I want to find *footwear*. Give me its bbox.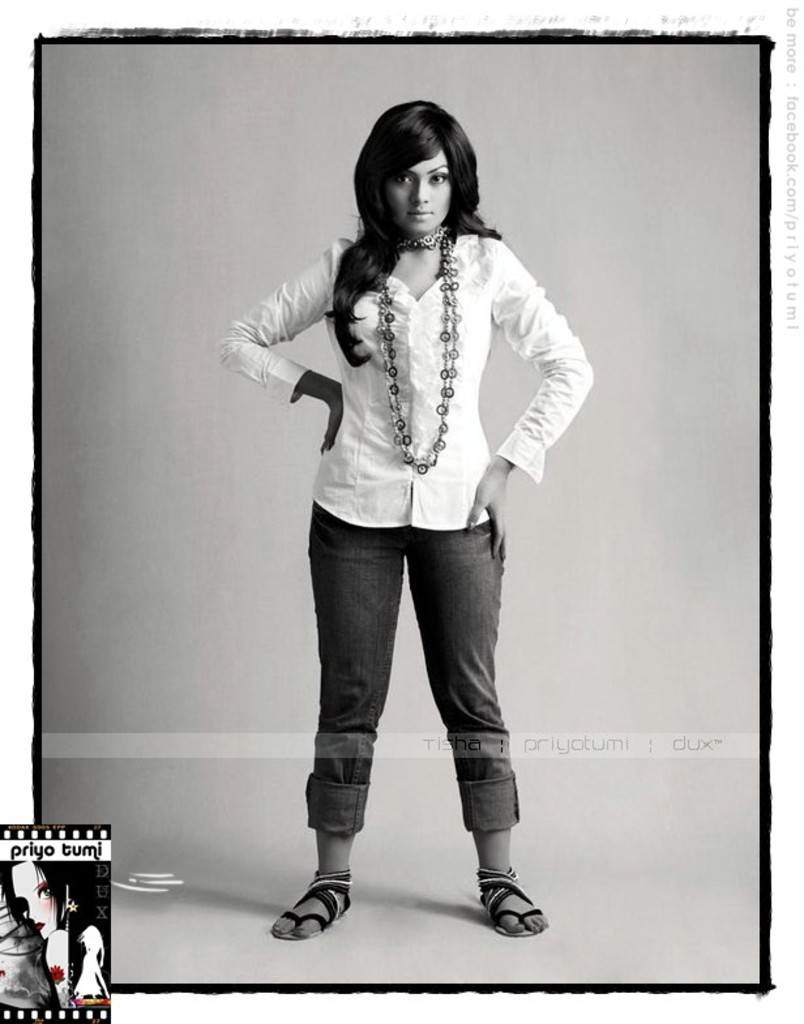
(x1=476, y1=862, x2=544, y2=933).
